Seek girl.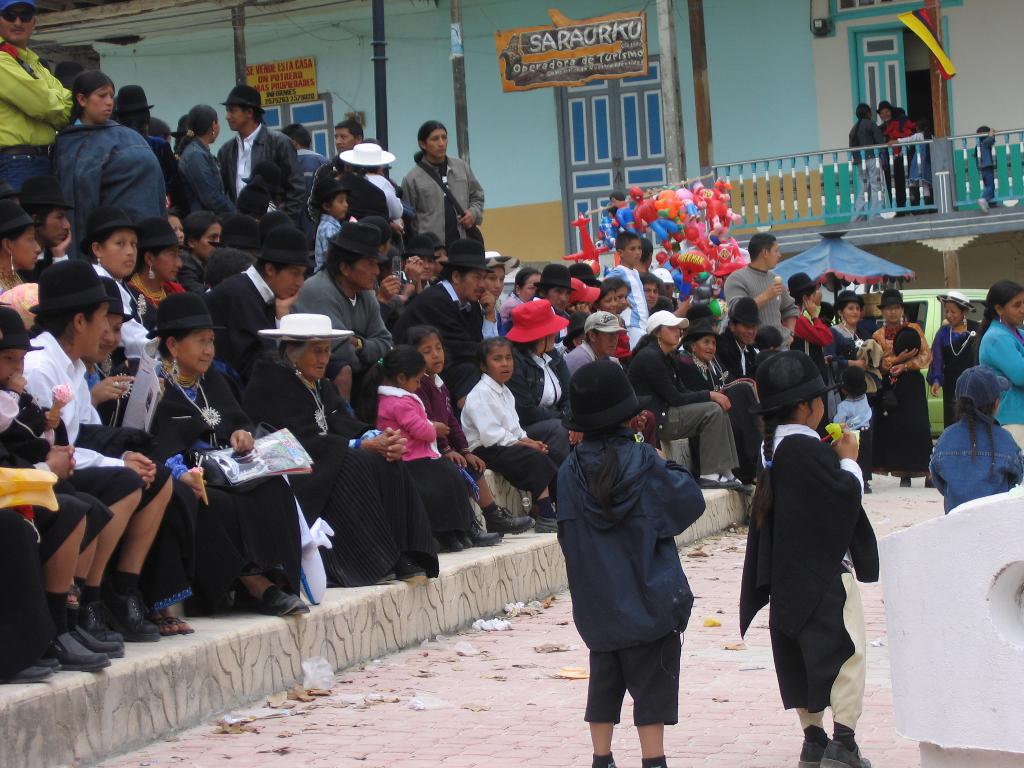
970, 123, 996, 216.
